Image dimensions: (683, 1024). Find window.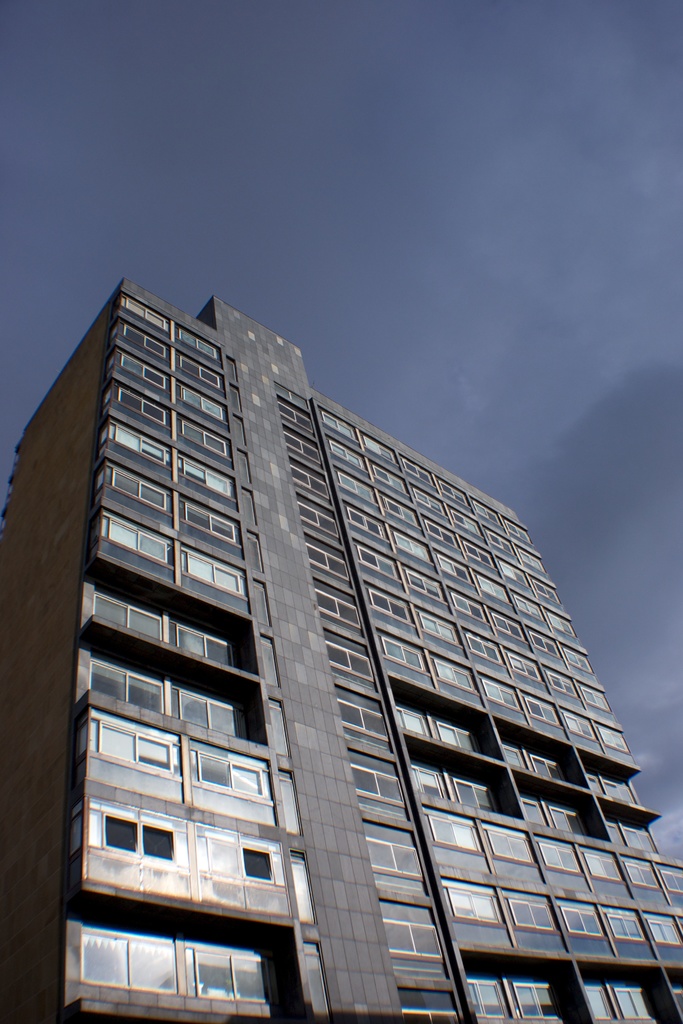
[x1=308, y1=544, x2=350, y2=575].
